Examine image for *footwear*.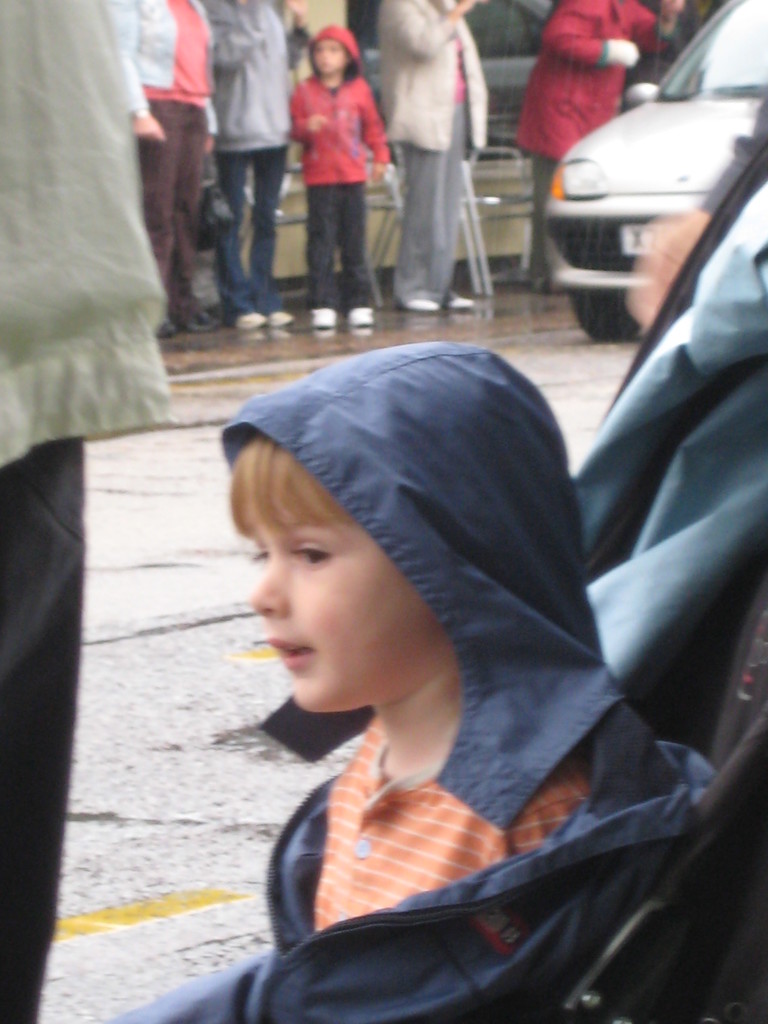
Examination result: x1=447 y1=295 x2=472 y2=312.
